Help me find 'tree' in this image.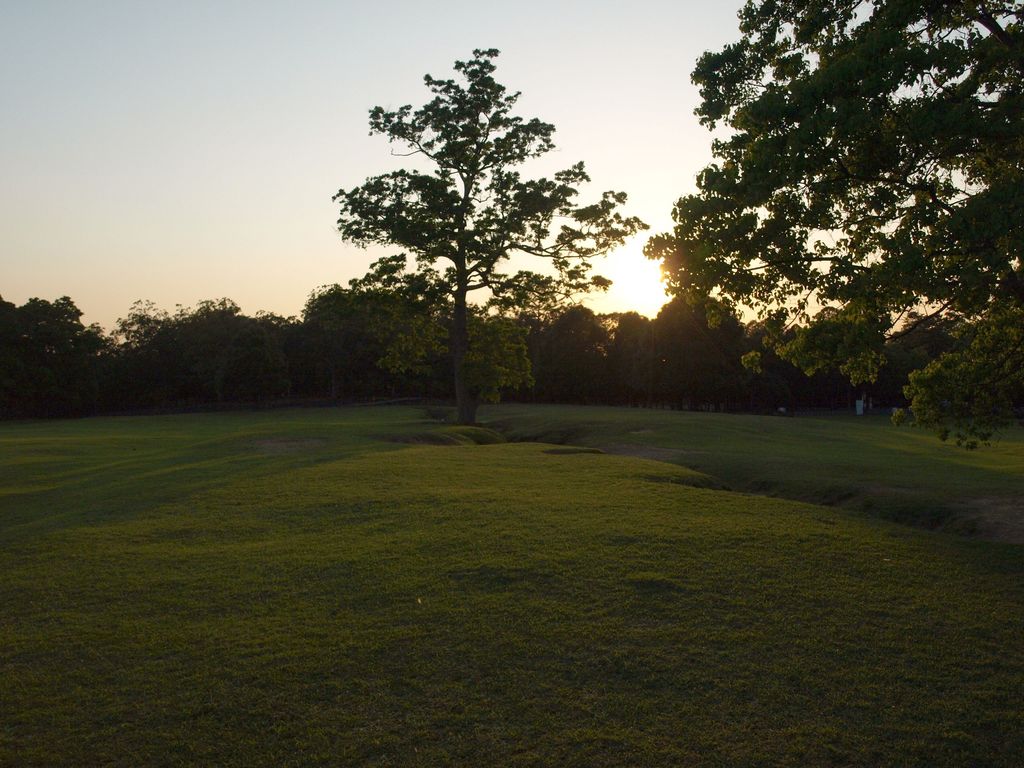
Found it: x1=337 y1=35 x2=612 y2=433.
